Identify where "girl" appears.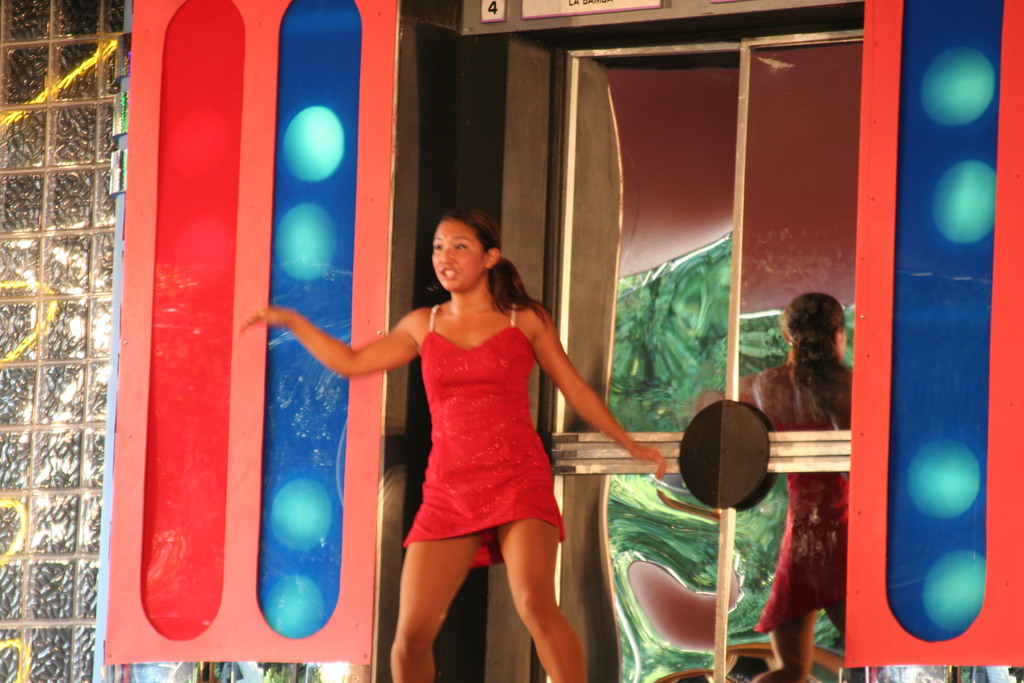
Appears at x1=237 y1=214 x2=664 y2=682.
